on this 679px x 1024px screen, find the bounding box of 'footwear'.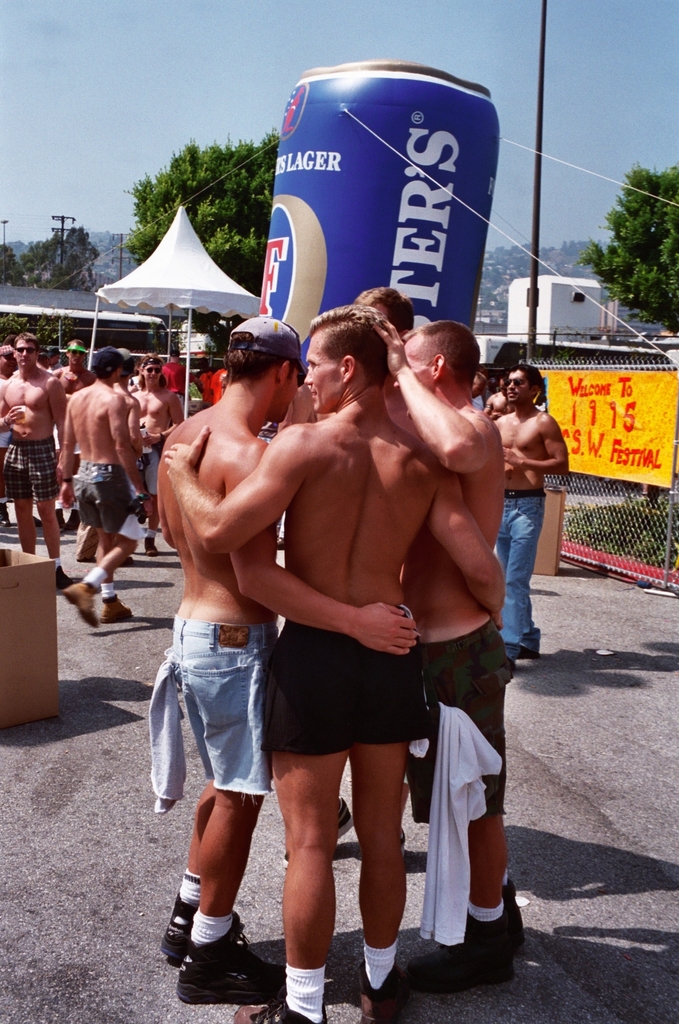
Bounding box: (500, 879, 528, 957).
